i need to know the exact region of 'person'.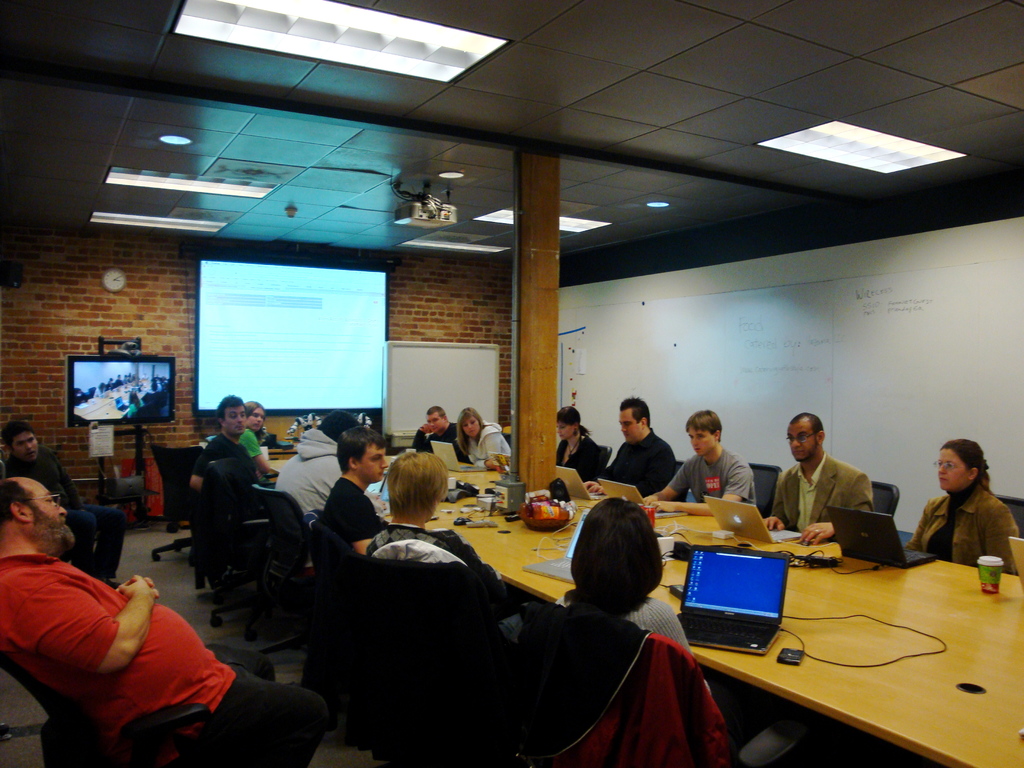
Region: bbox=[458, 409, 516, 471].
